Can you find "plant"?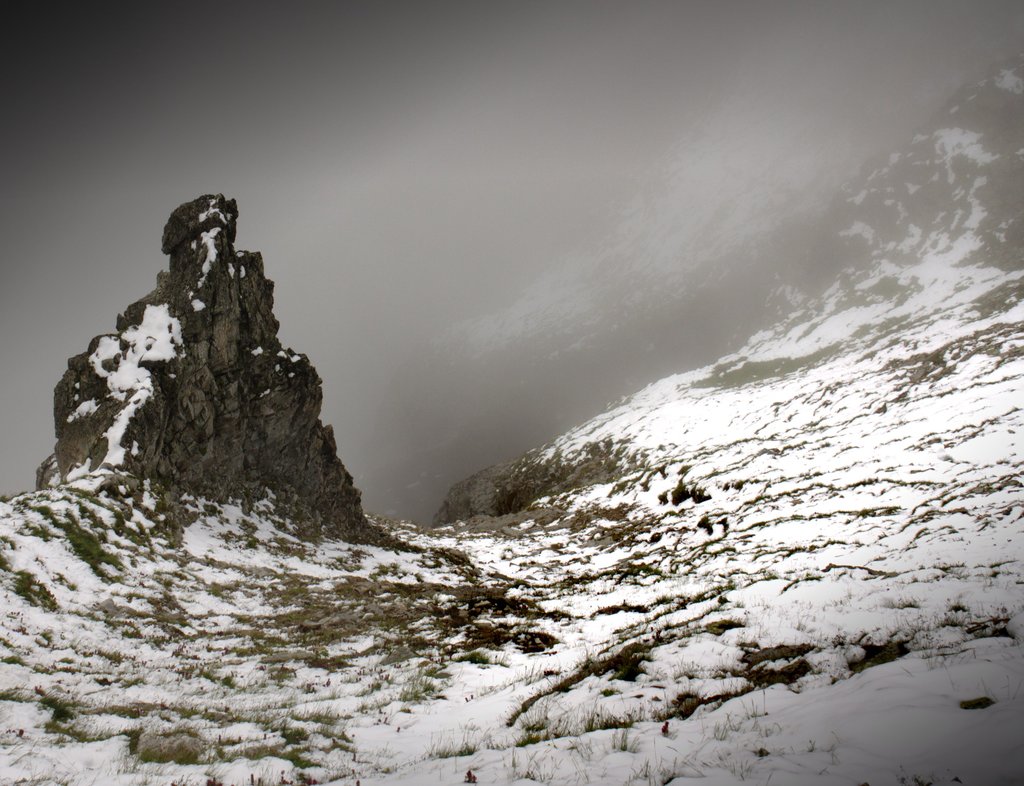
Yes, bounding box: 356:742:372:755.
